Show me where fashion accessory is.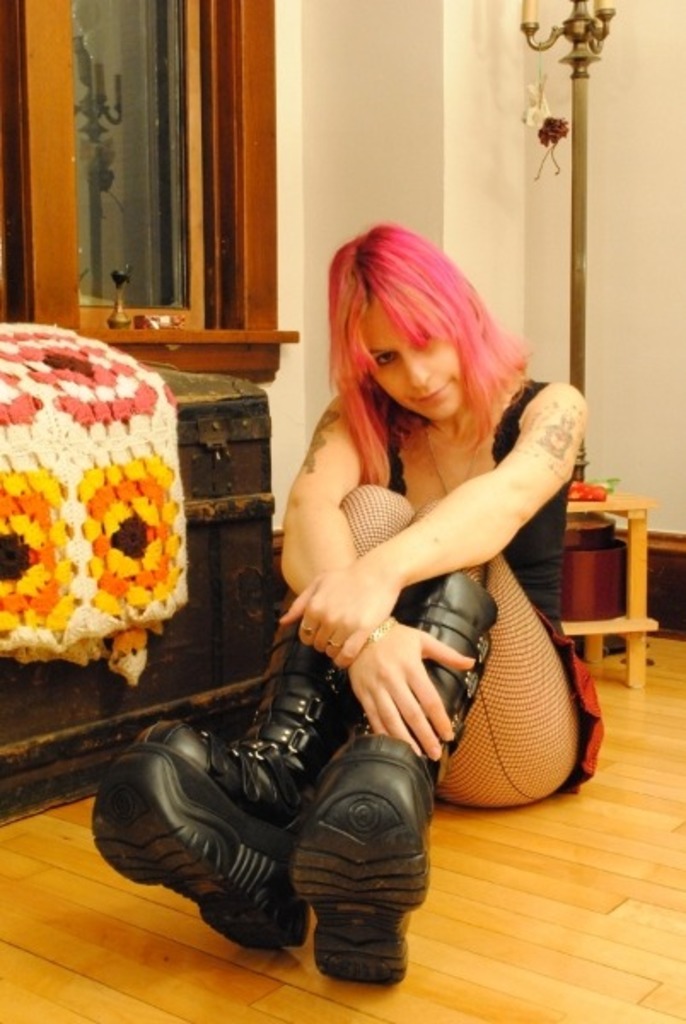
fashion accessory is at region(323, 640, 331, 645).
